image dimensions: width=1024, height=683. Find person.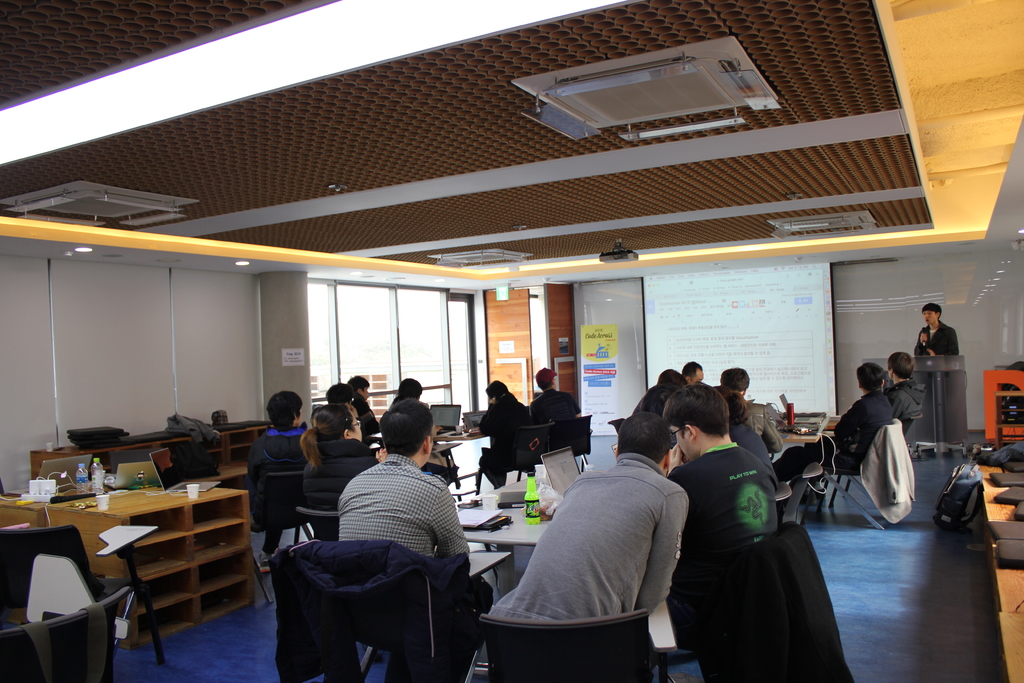
crop(301, 399, 387, 541).
